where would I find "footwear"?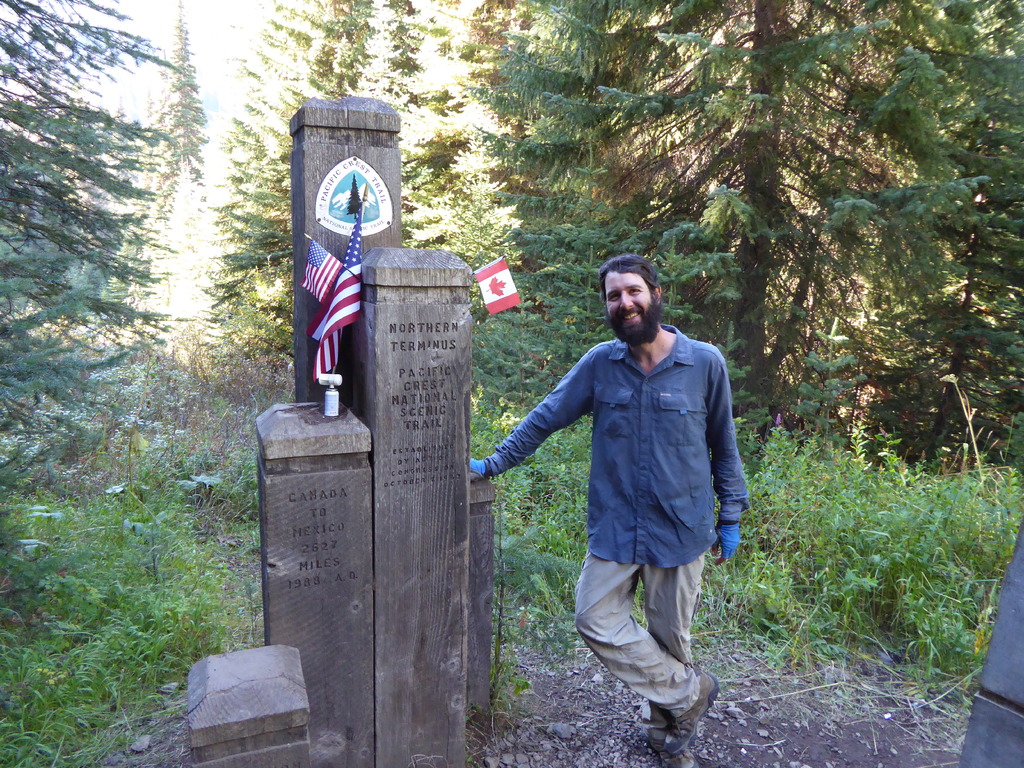
At 672:668:719:746.
